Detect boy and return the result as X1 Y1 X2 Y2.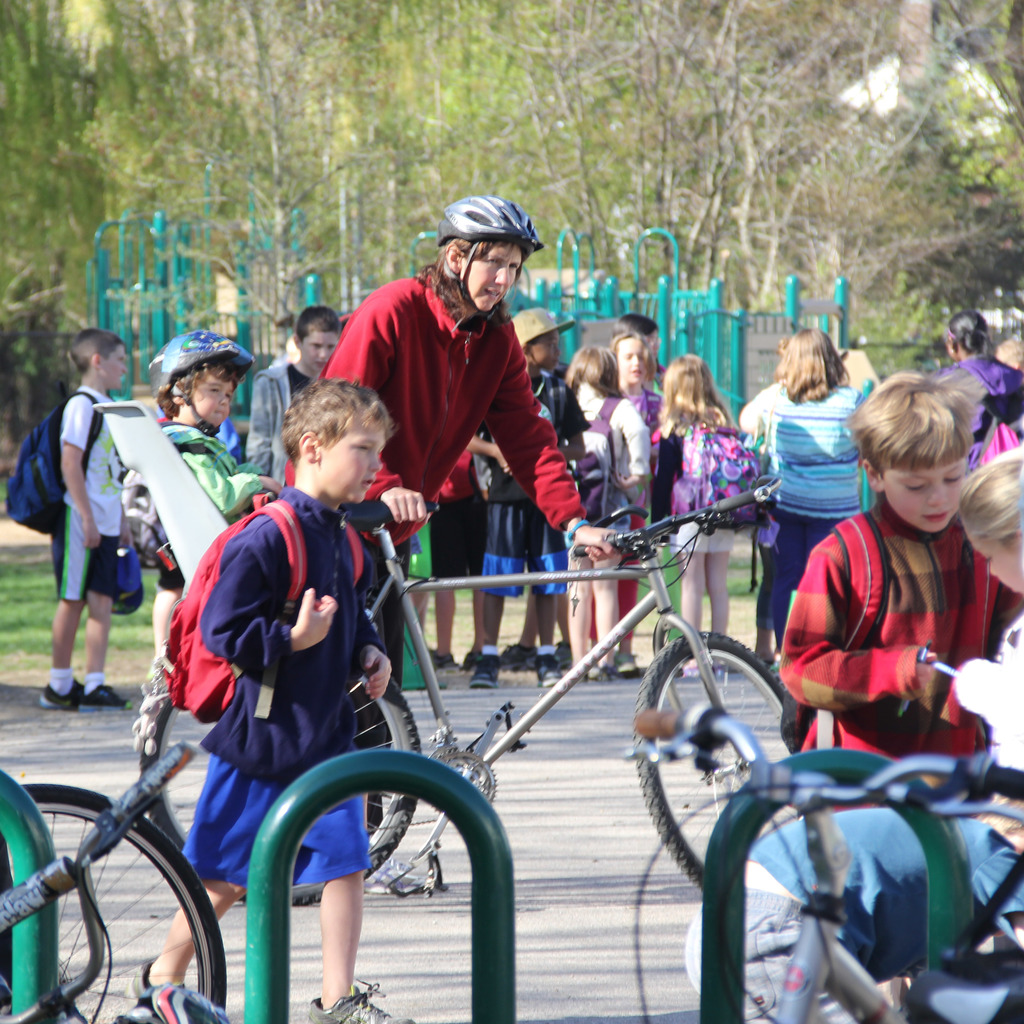
39 328 134 711.
